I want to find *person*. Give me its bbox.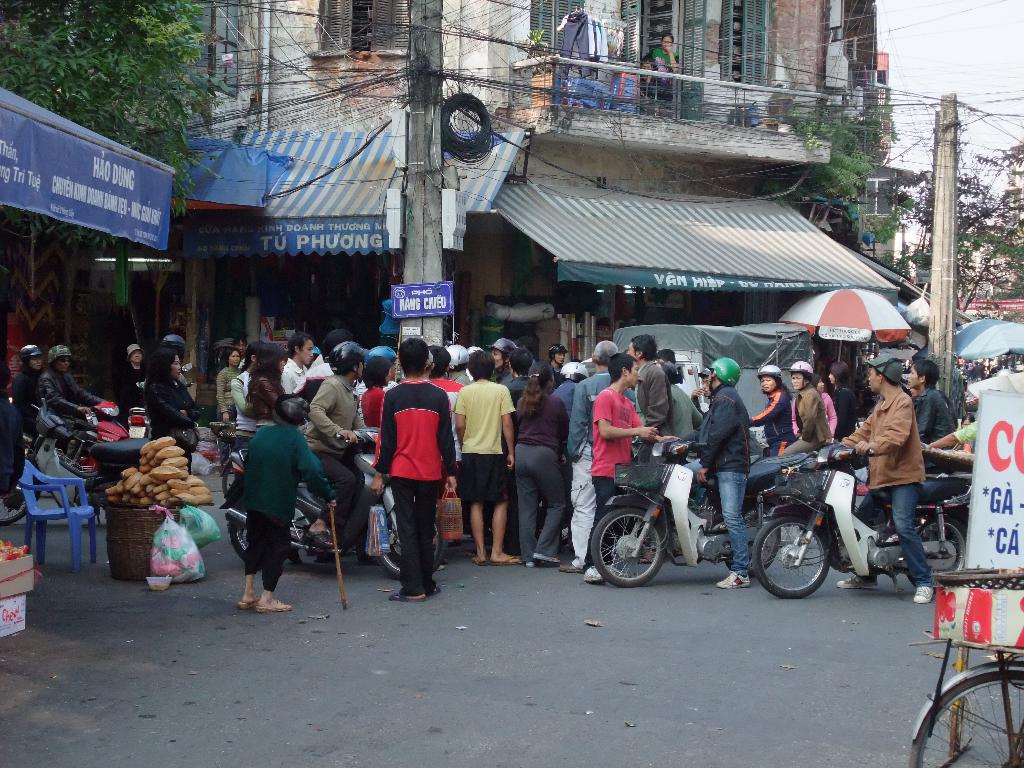
[658,367,717,565].
